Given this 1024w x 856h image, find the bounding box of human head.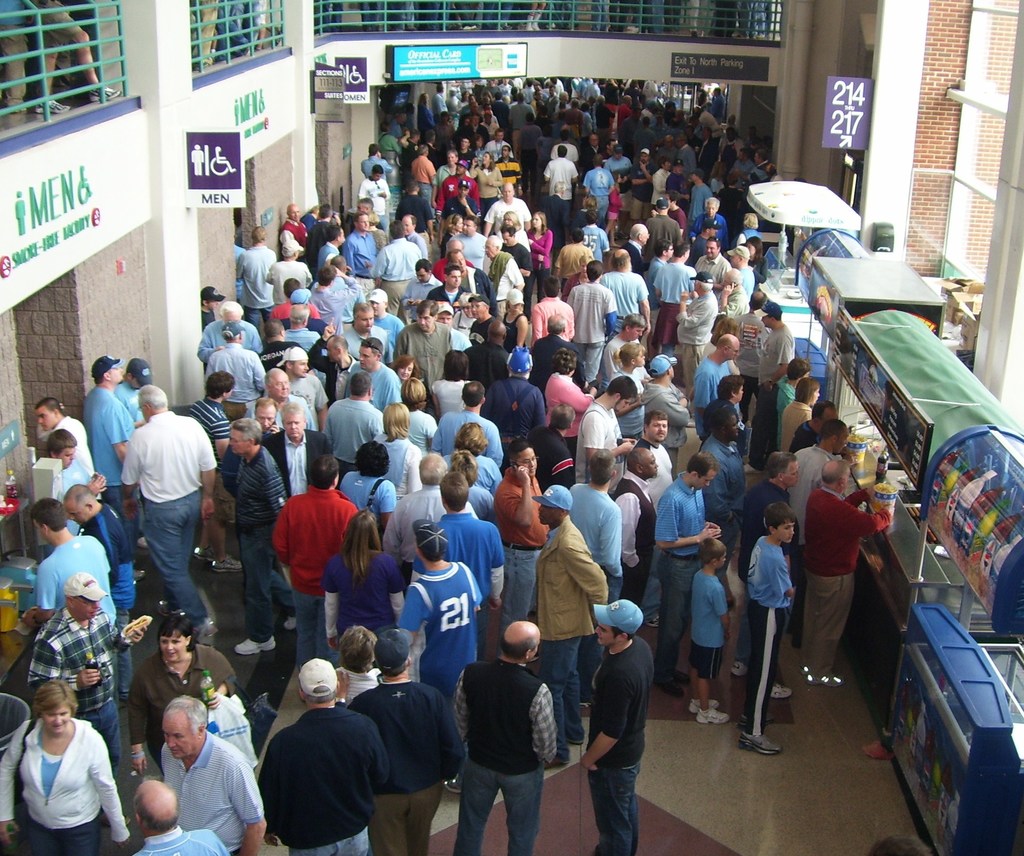
bbox=(694, 273, 716, 299).
